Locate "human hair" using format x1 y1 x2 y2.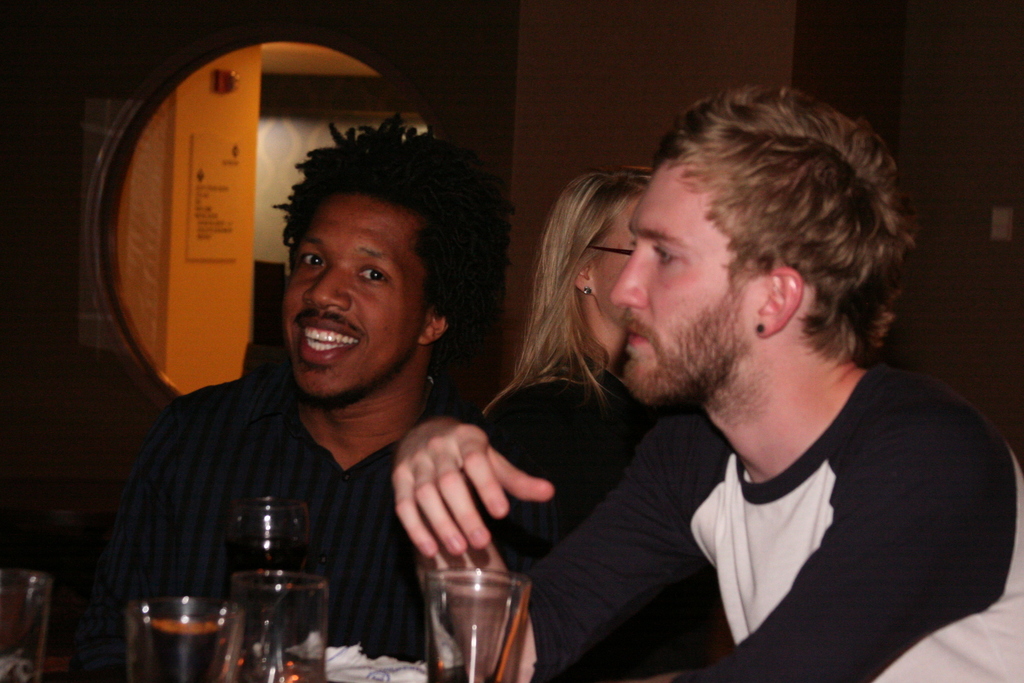
264 117 496 413.
